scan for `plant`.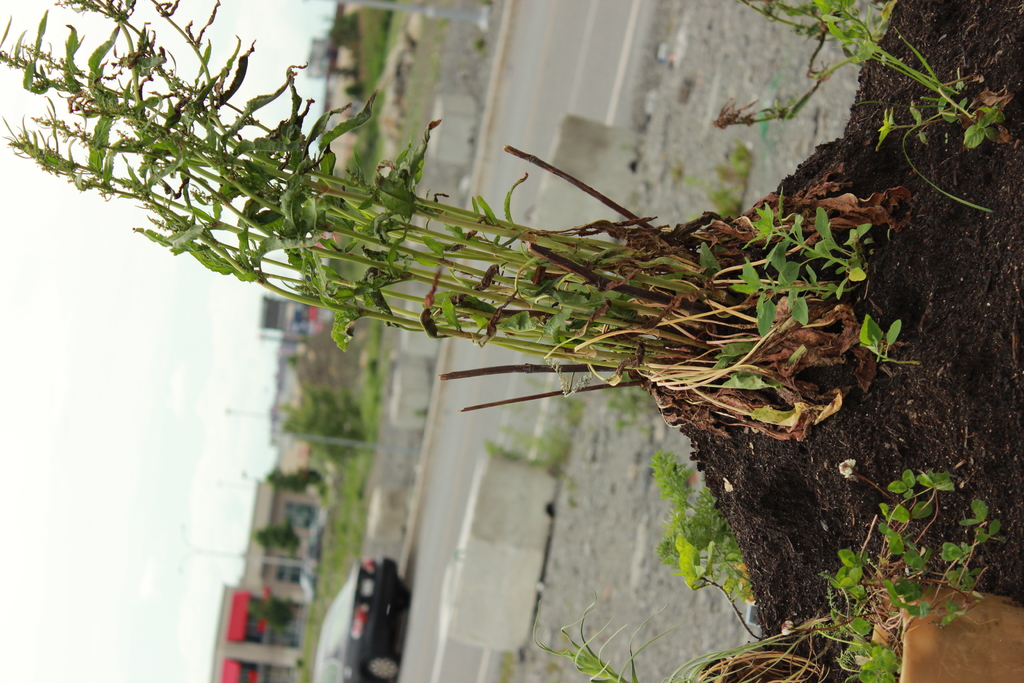
Scan result: 858/309/922/365.
